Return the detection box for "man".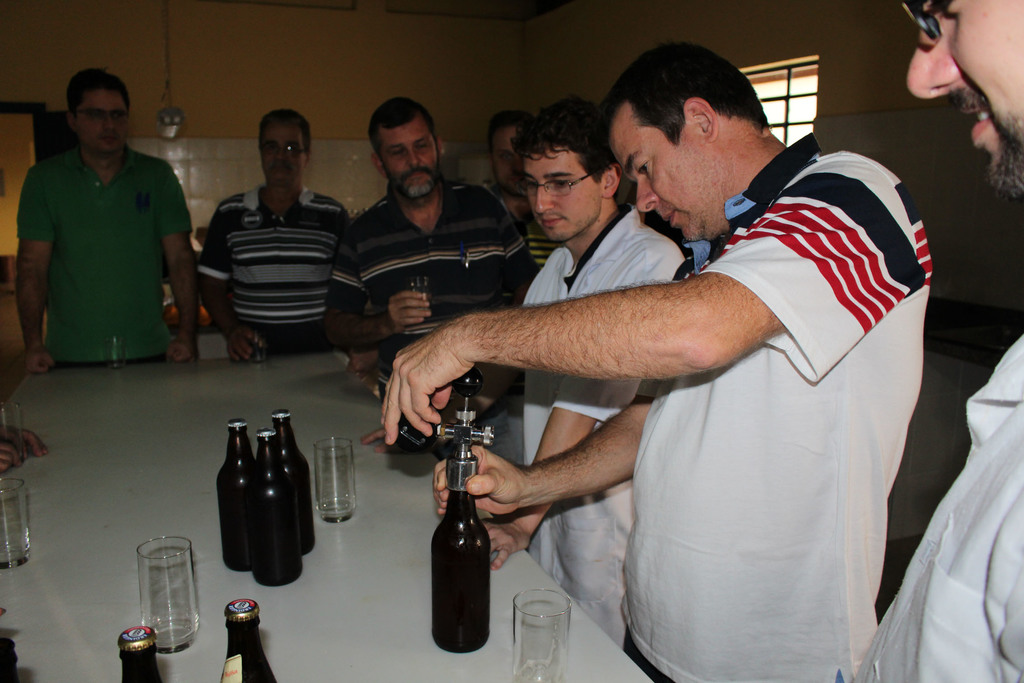
box(16, 81, 200, 394).
